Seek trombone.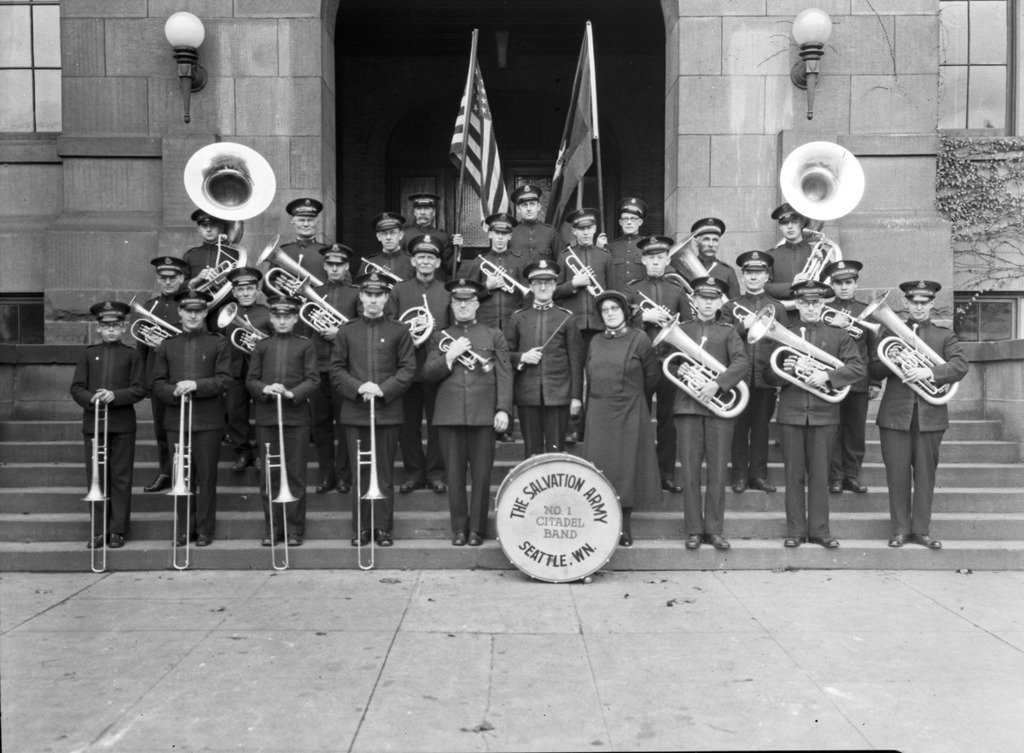
x1=261, y1=232, x2=323, y2=293.
